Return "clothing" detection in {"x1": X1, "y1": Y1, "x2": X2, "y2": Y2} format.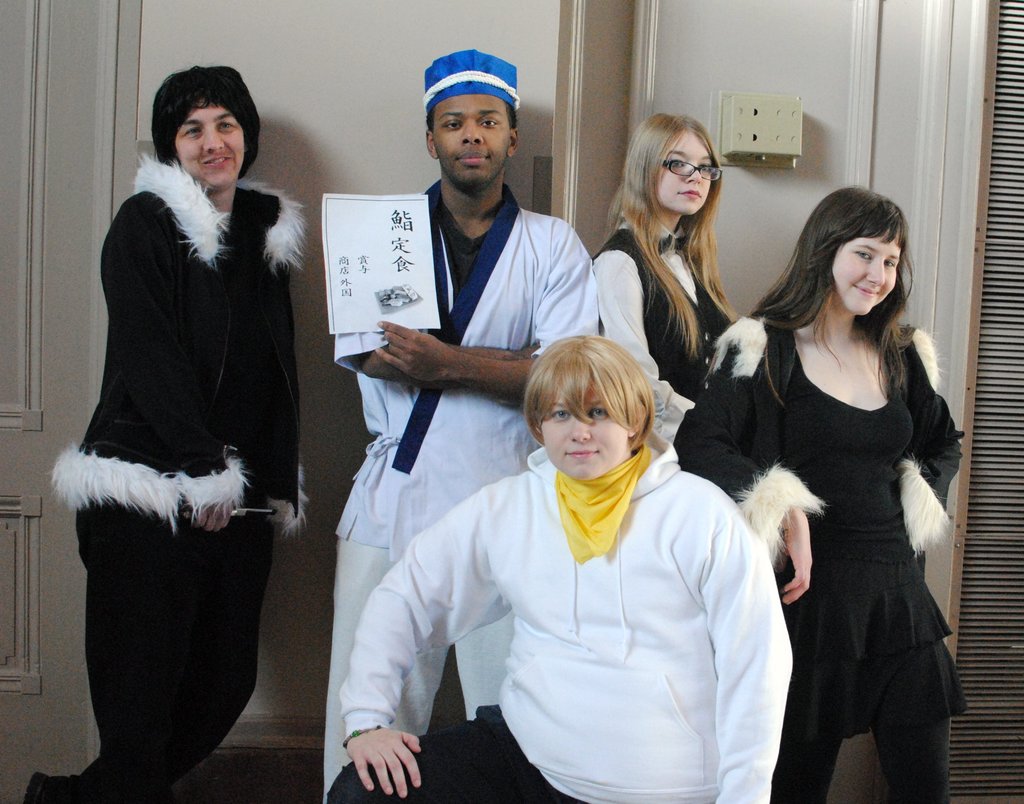
{"x1": 326, "y1": 418, "x2": 797, "y2": 803}.
